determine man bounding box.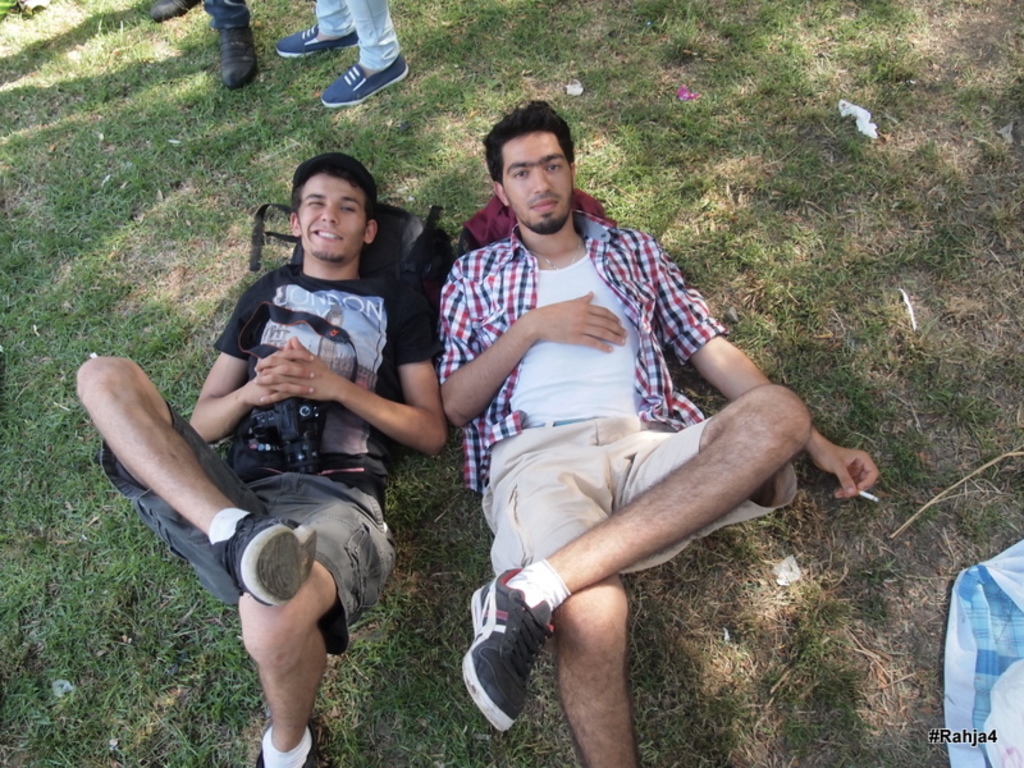
Determined: x1=73, y1=148, x2=449, y2=767.
